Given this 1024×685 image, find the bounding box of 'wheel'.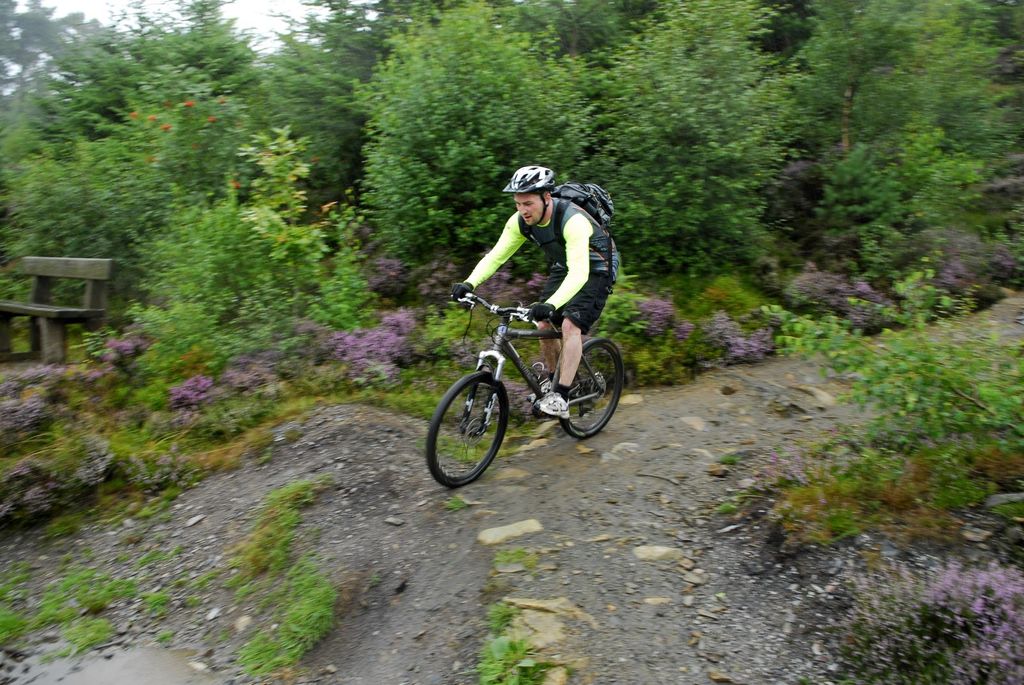
Rect(436, 365, 509, 485).
